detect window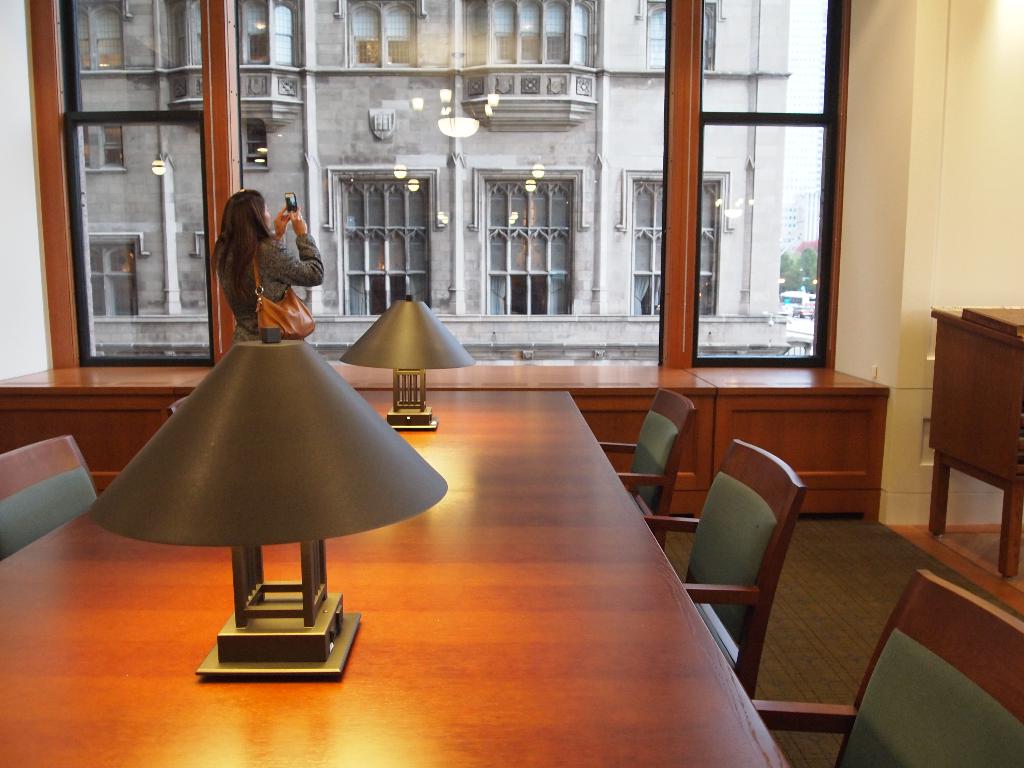
region(640, 0, 731, 70)
